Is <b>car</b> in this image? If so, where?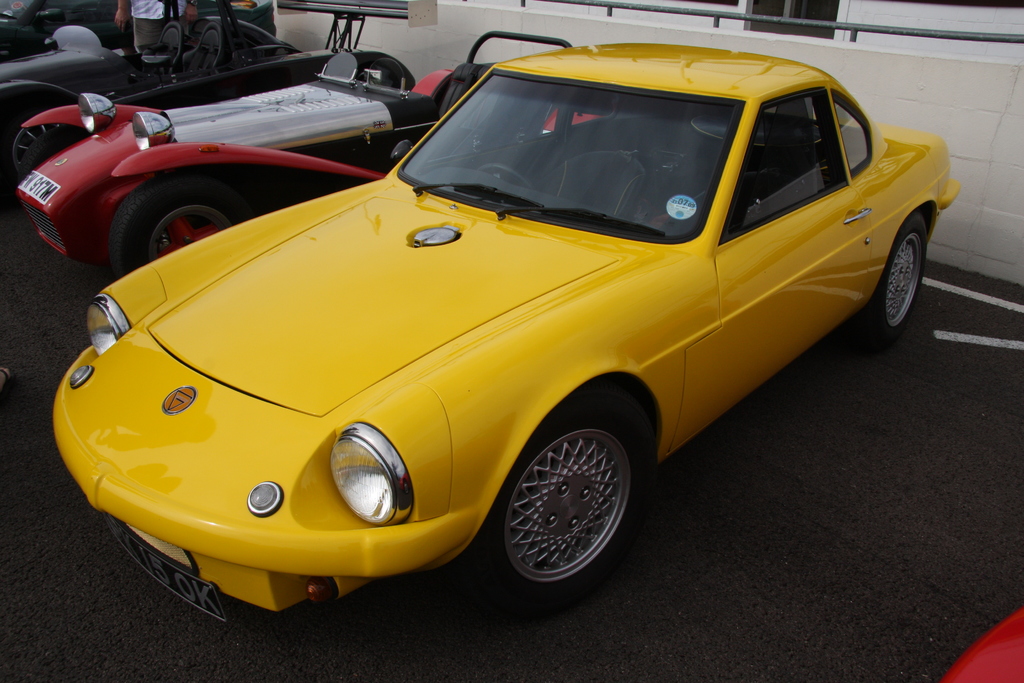
Yes, at [0, 12, 414, 153].
